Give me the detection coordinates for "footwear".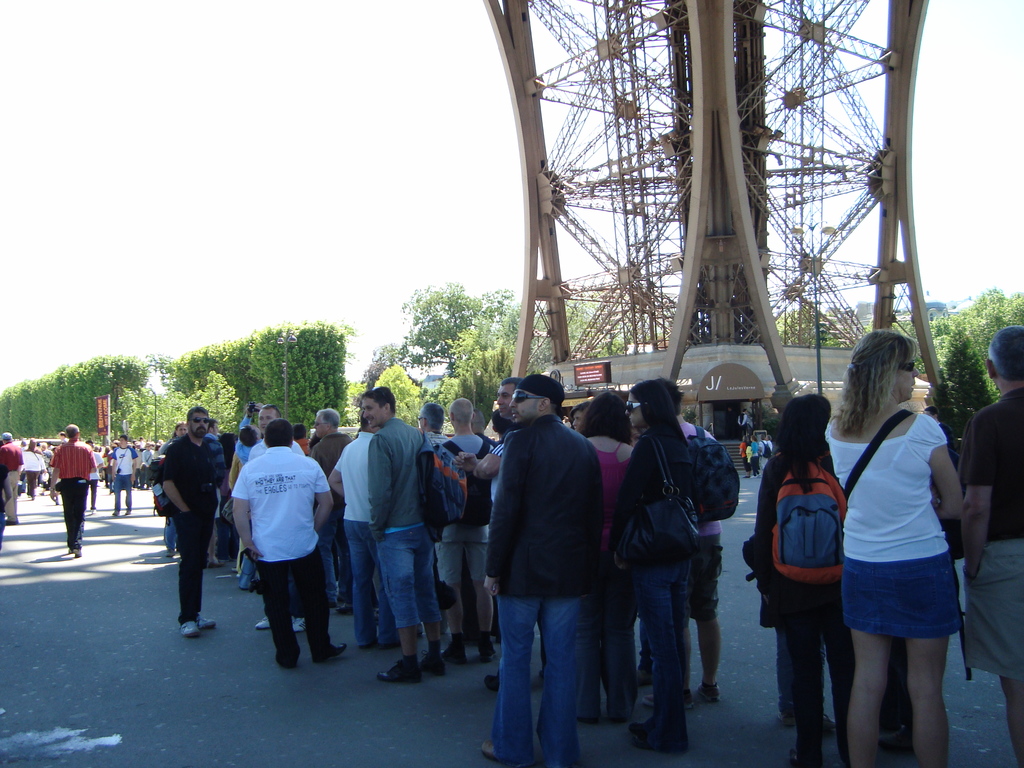
<region>630, 717, 650, 732</region>.
